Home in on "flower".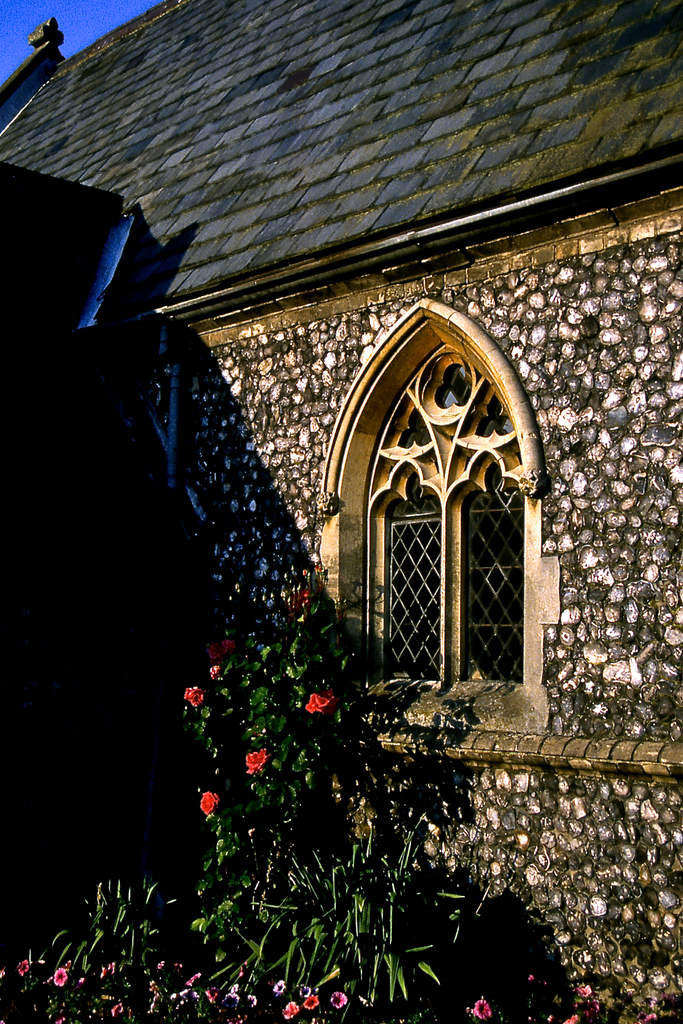
Homed in at [240, 746, 272, 778].
